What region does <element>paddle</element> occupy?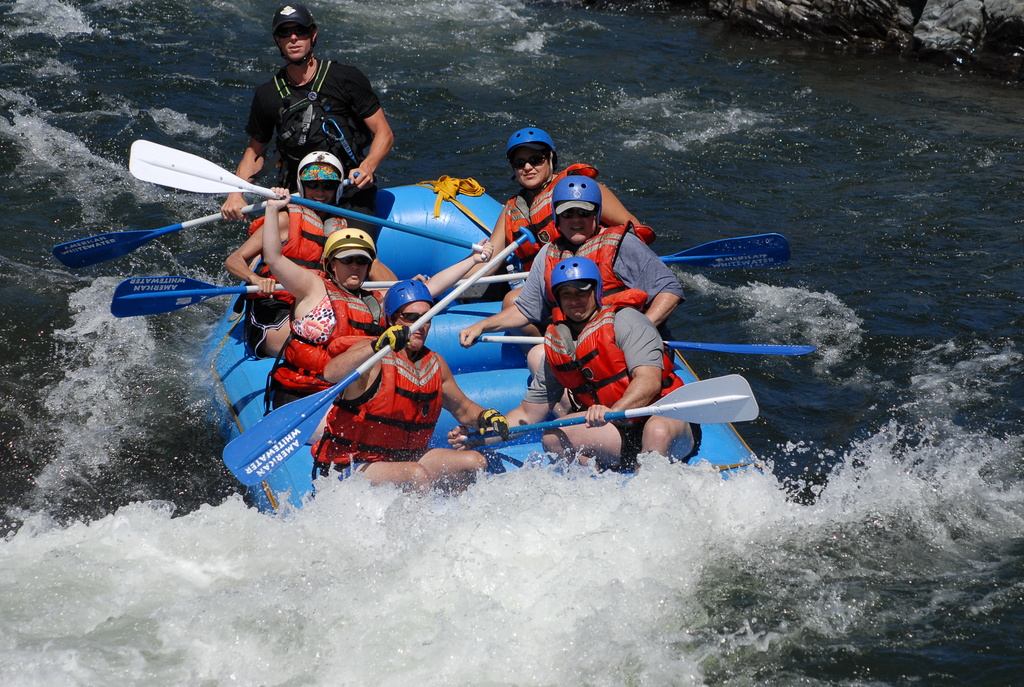
box(110, 280, 426, 320).
